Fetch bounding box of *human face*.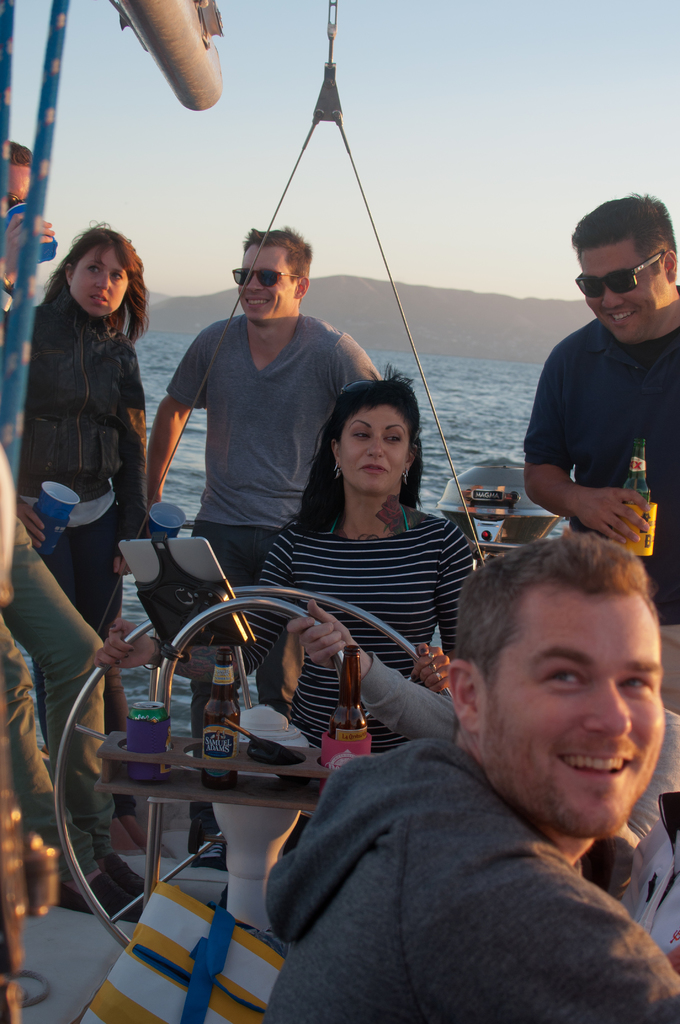
Bbox: <box>336,396,418,490</box>.
